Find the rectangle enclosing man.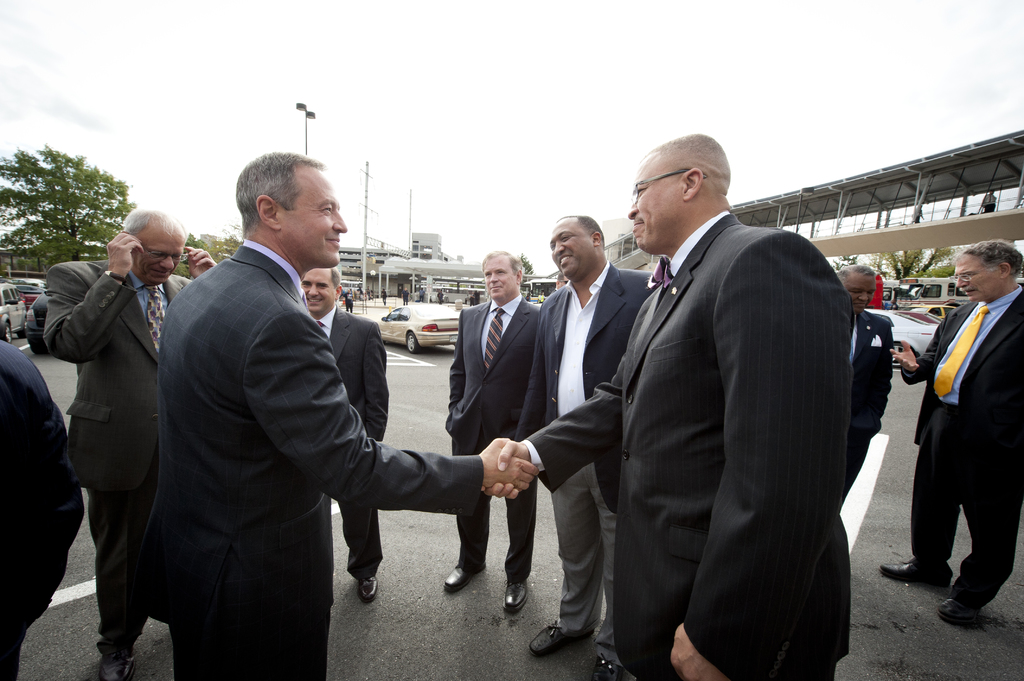
(x1=304, y1=265, x2=400, y2=610).
